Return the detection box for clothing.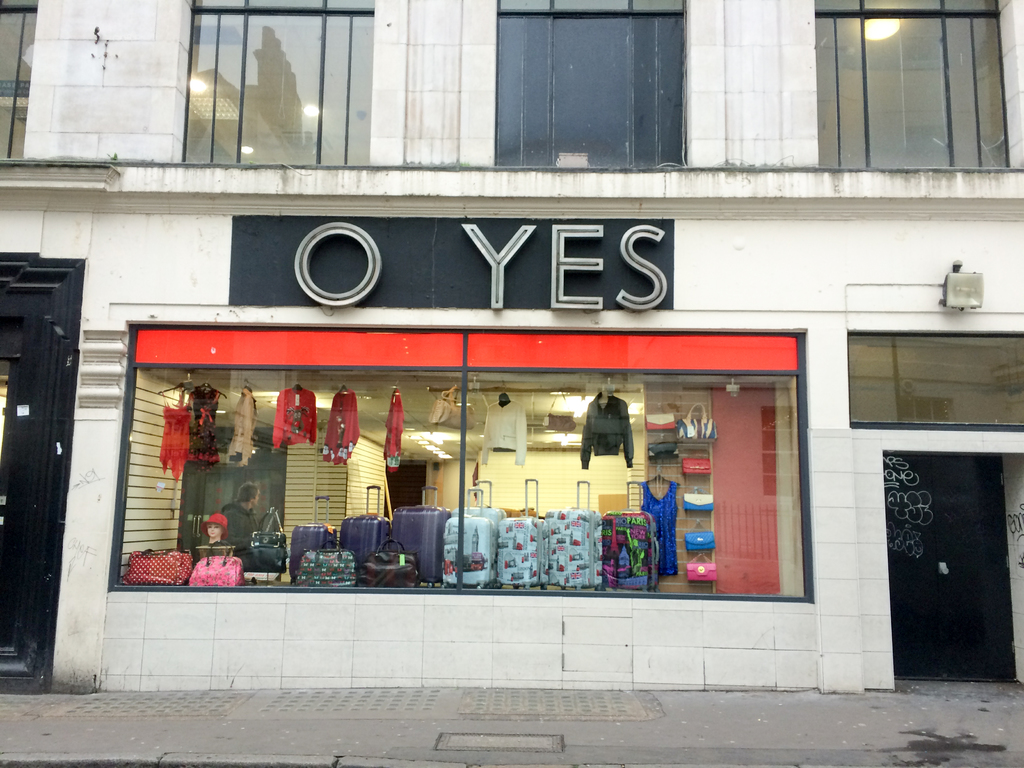
[x1=225, y1=504, x2=258, y2=563].
